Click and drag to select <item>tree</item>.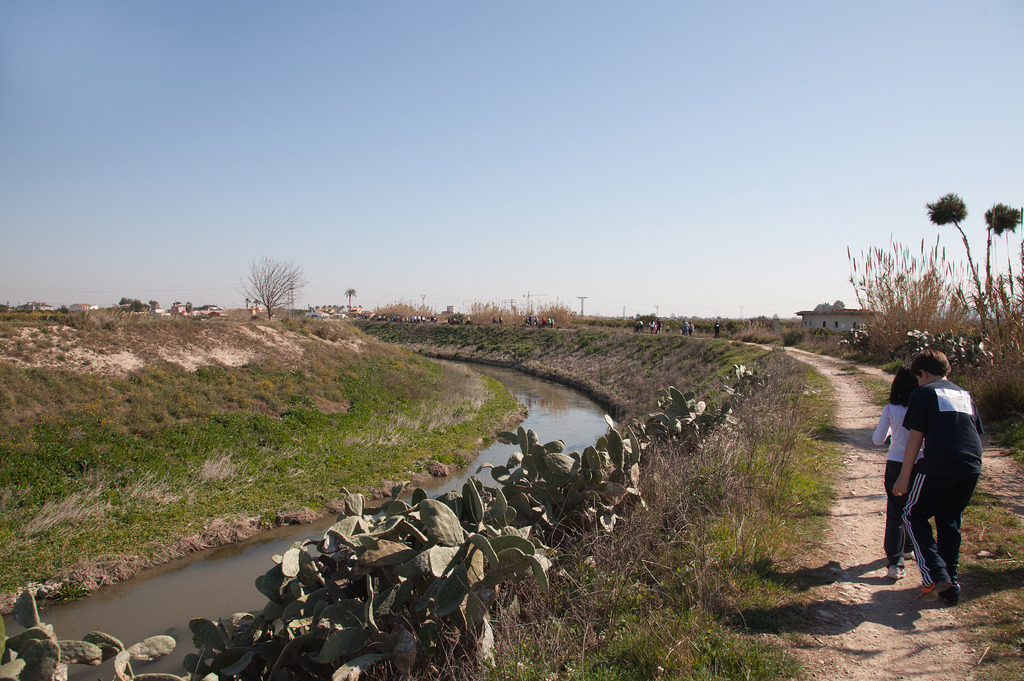
Selection: box=[150, 298, 160, 310].
